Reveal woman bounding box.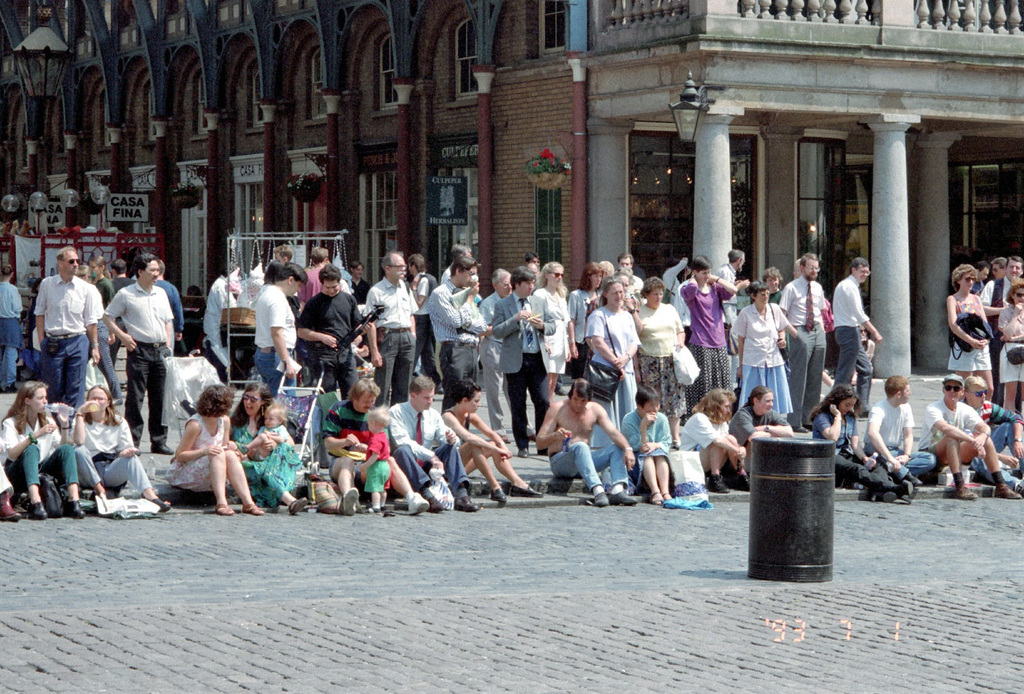
Revealed: <region>947, 264, 994, 402</region>.
